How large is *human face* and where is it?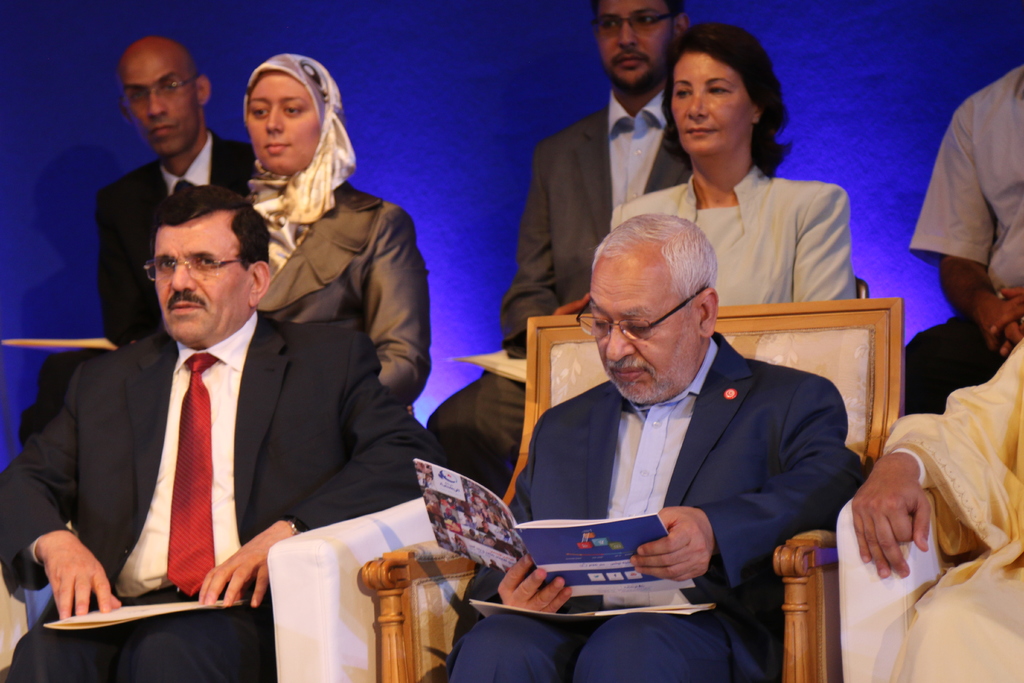
Bounding box: crop(595, 0, 675, 88).
